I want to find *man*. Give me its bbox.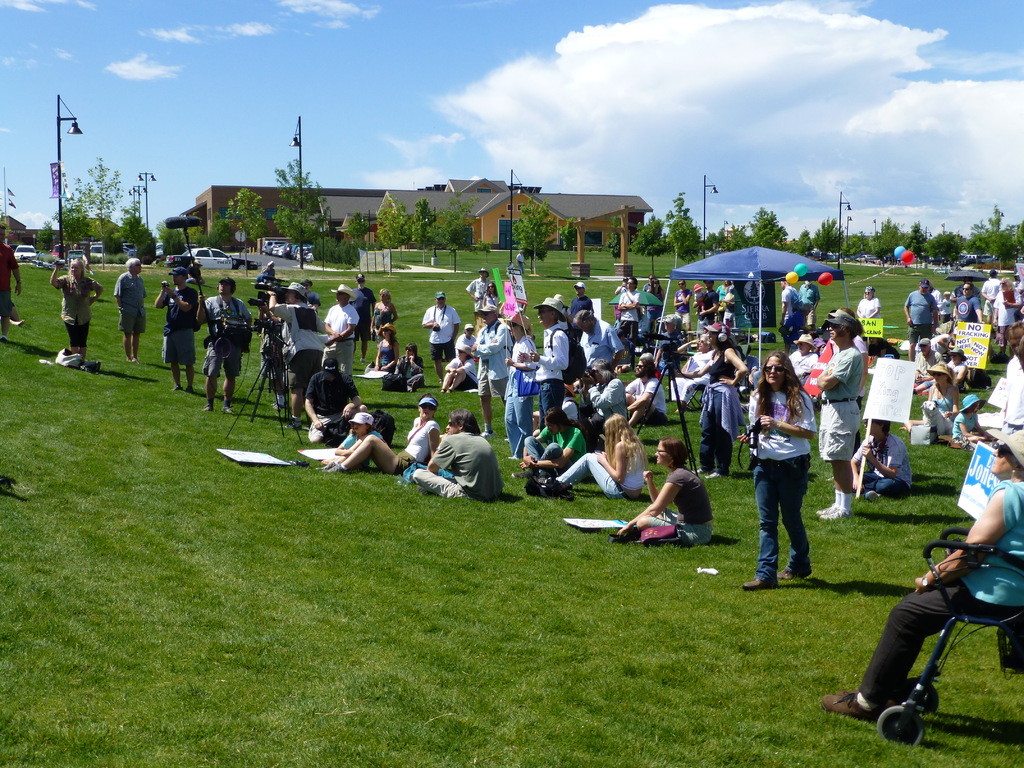
box(112, 256, 147, 364).
